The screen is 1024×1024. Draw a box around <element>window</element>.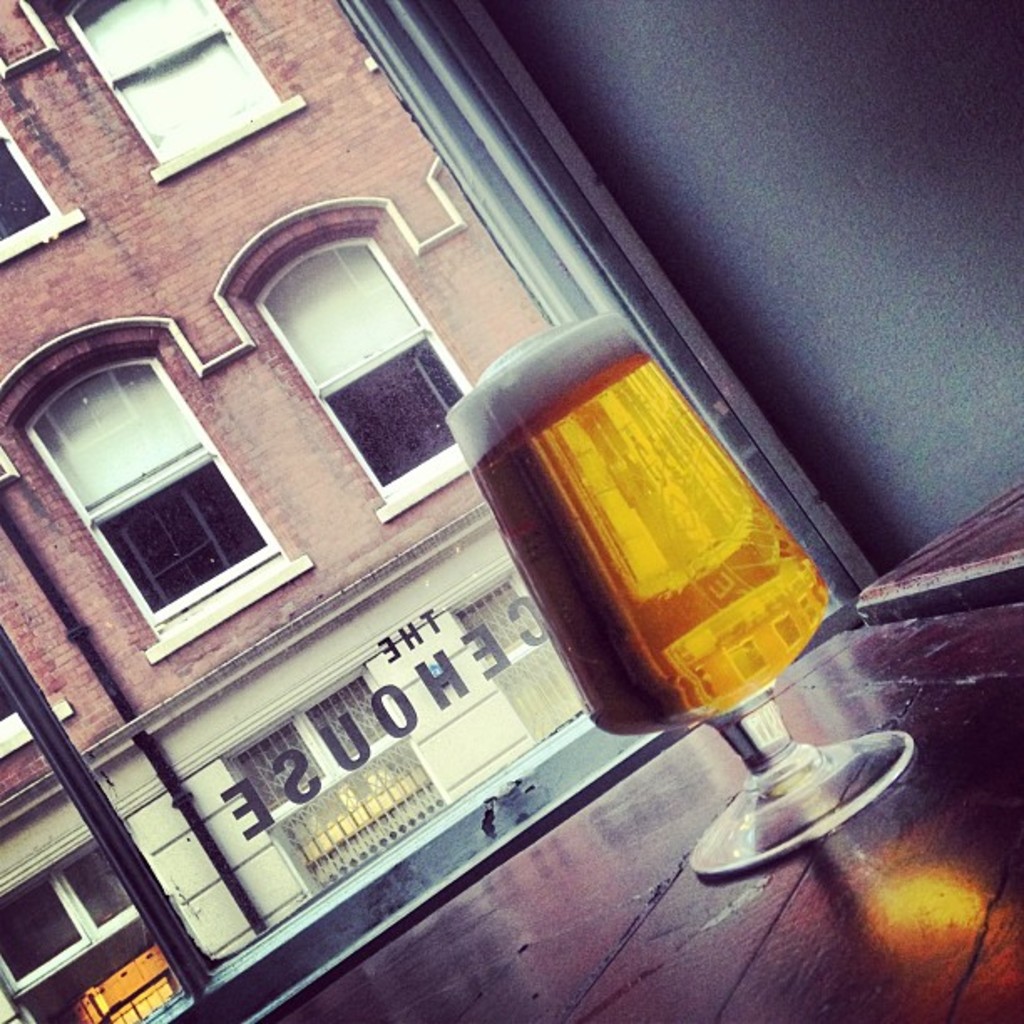
select_region(0, 833, 141, 1002).
